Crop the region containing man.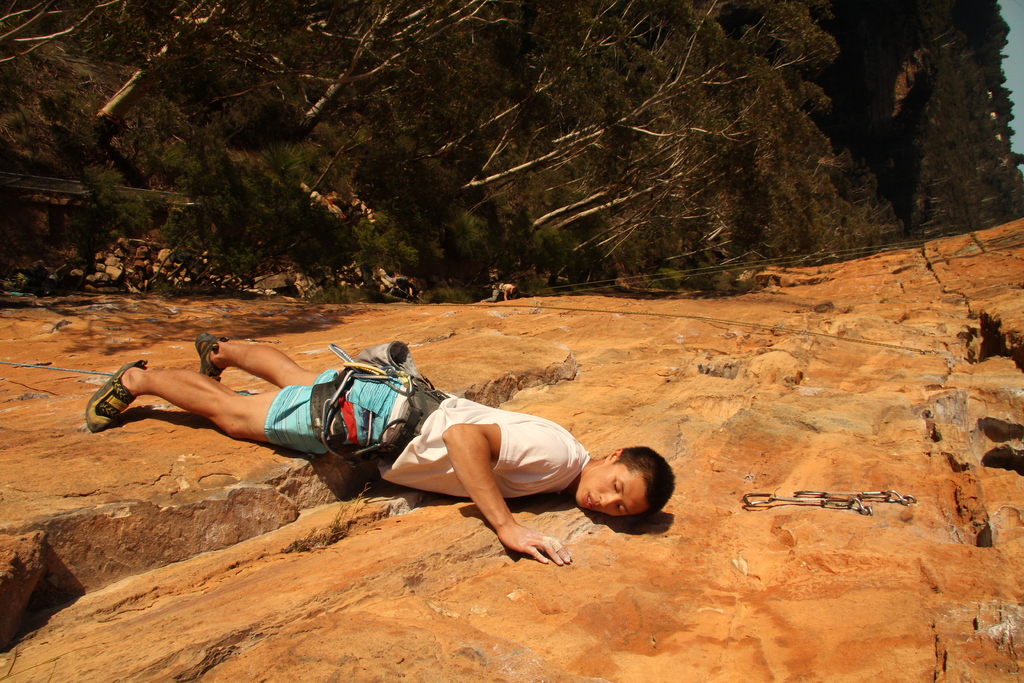
Crop region: (x1=113, y1=333, x2=616, y2=557).
